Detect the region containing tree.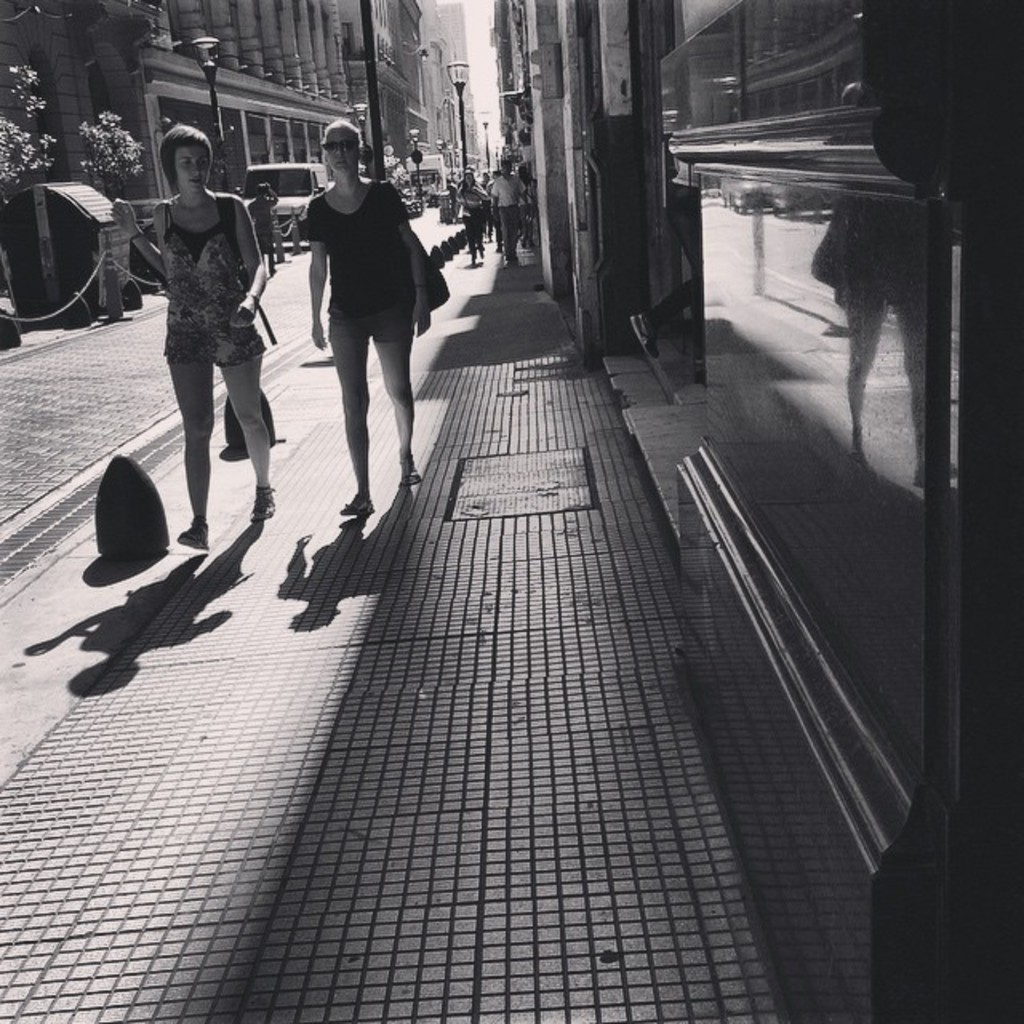
[80,112,152,190].
